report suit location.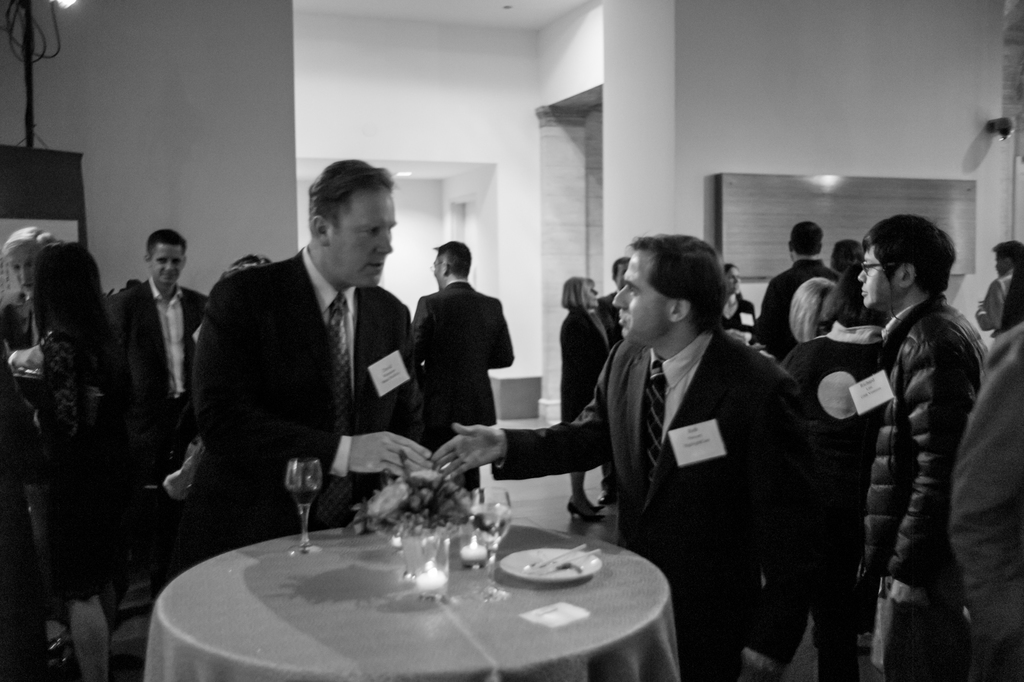
Report: pyautogui.locateOnScreen(949, 321, 1023, 681).
